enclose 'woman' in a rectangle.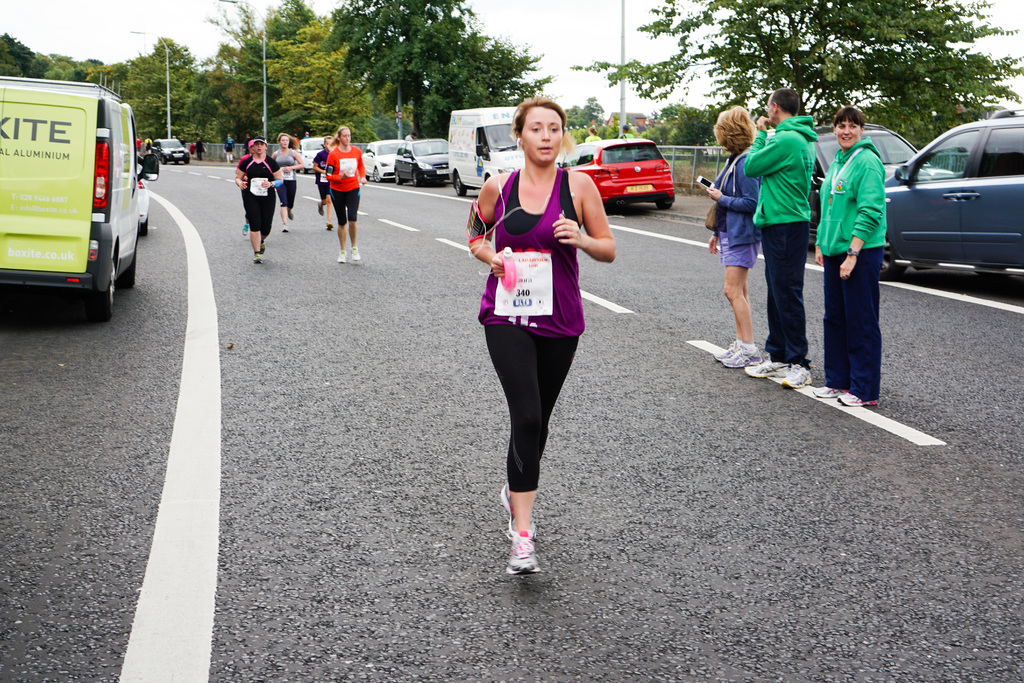
(236, 138, 279, 265).
